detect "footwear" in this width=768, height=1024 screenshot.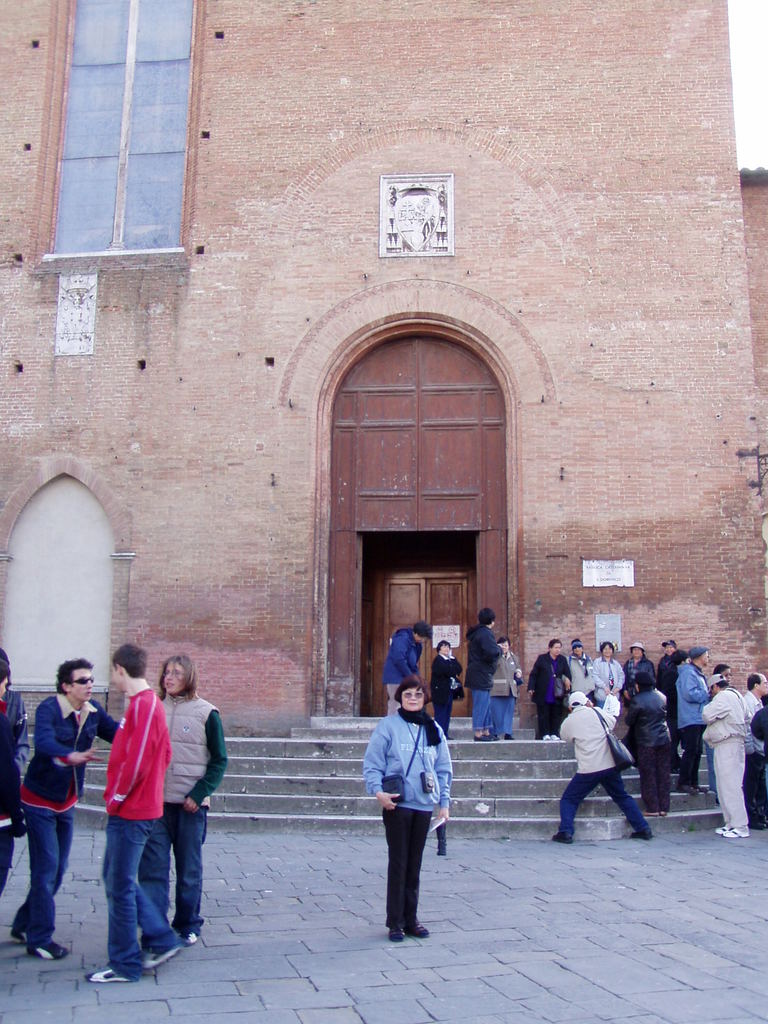
Detection: {"x1": 186, "y1": 931, "x2": 202, "y2": 947}.
